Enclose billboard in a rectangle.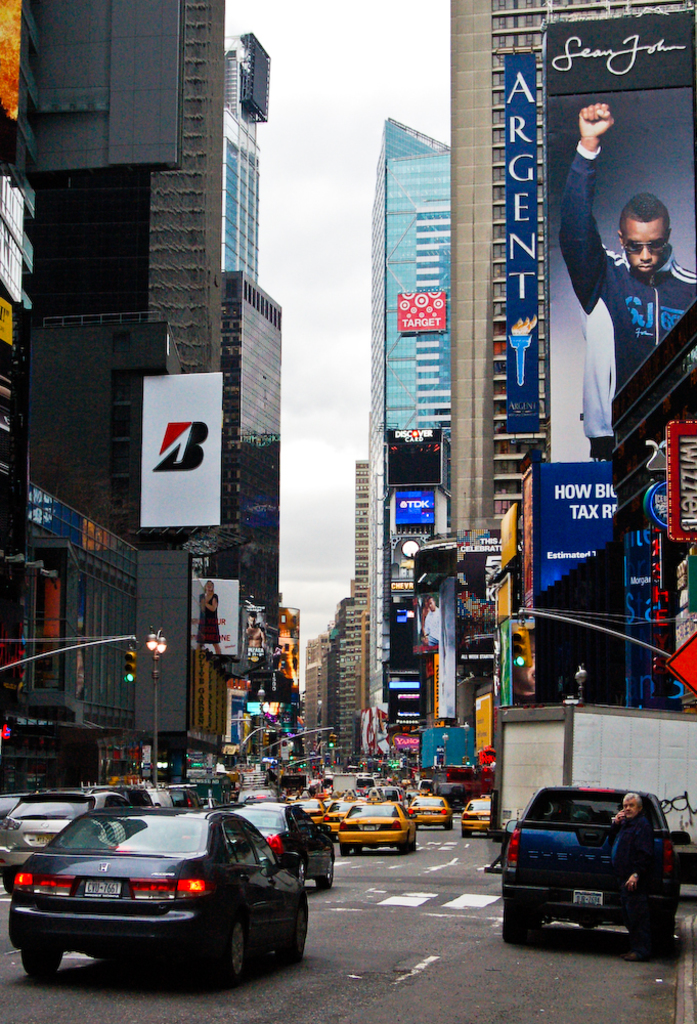
detection(472, 695, 493, 759).
